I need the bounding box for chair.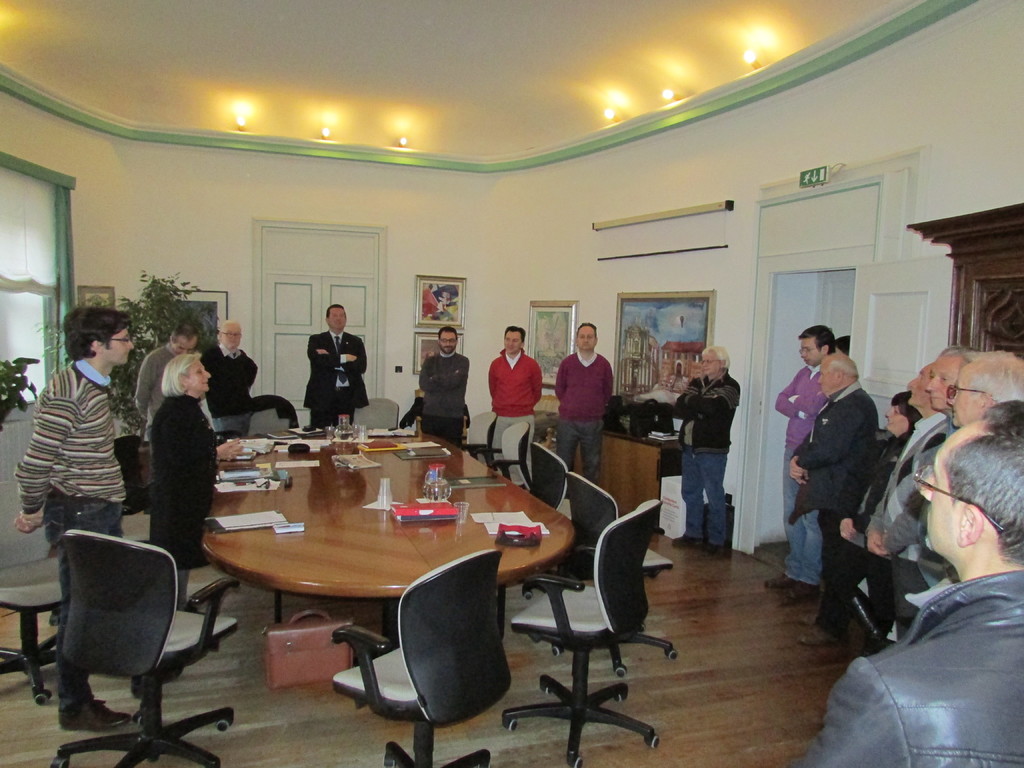
Here it is: box(250, 392, 305, 436).
